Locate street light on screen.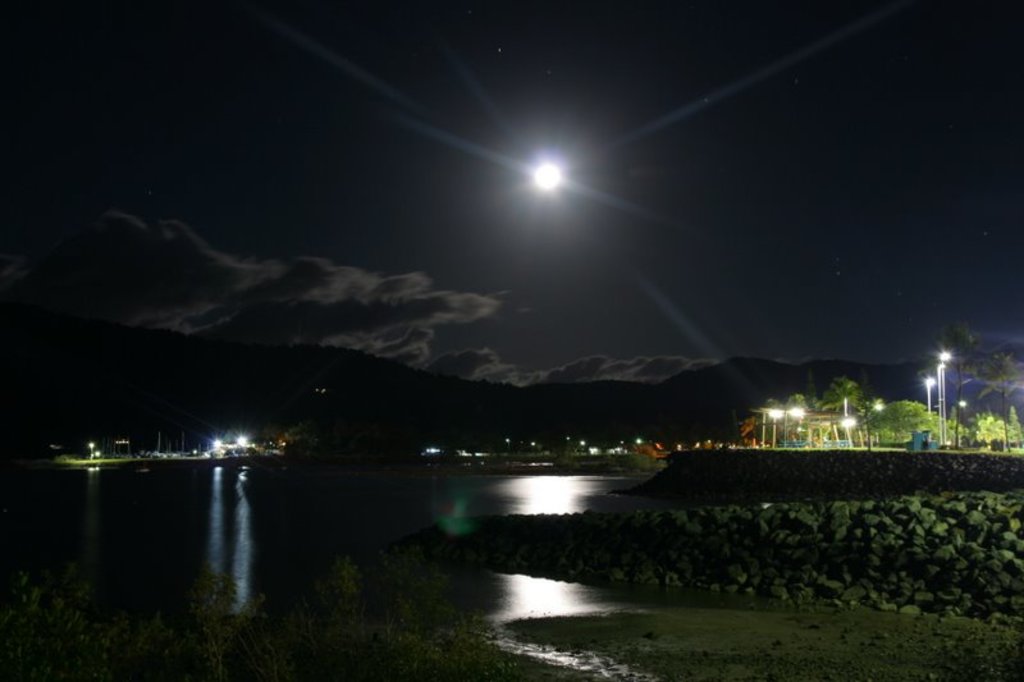
On screen at box=[764, 402, 787, 453].
